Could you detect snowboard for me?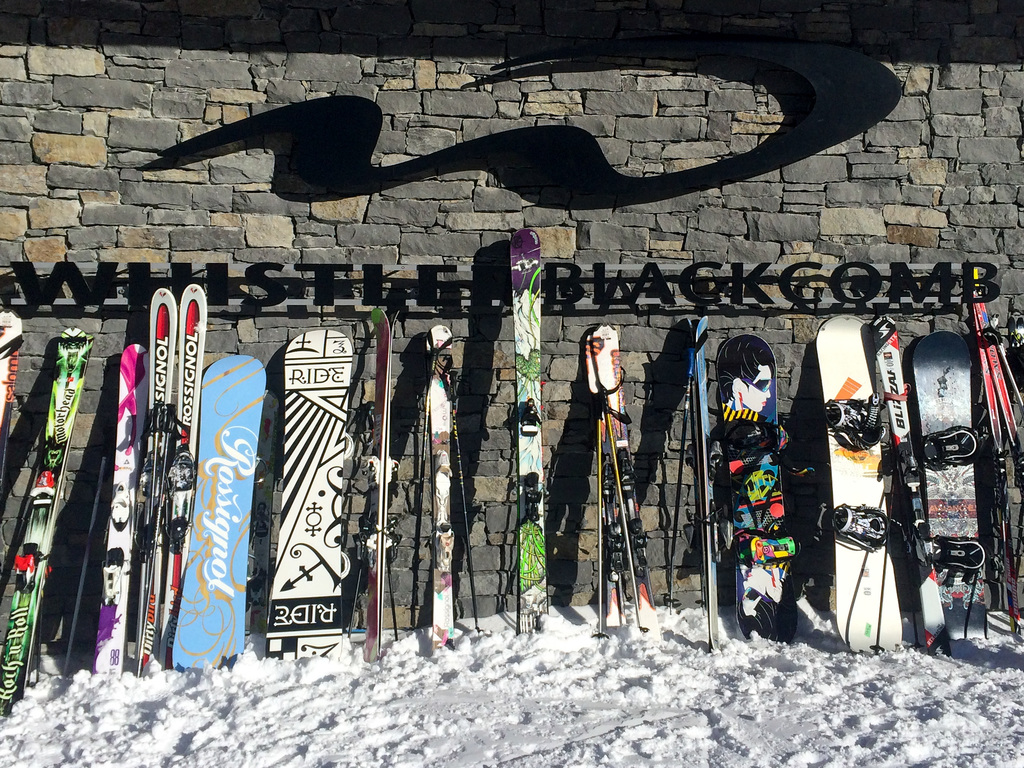
Detection result: detection(159, 283, 207, 669).
